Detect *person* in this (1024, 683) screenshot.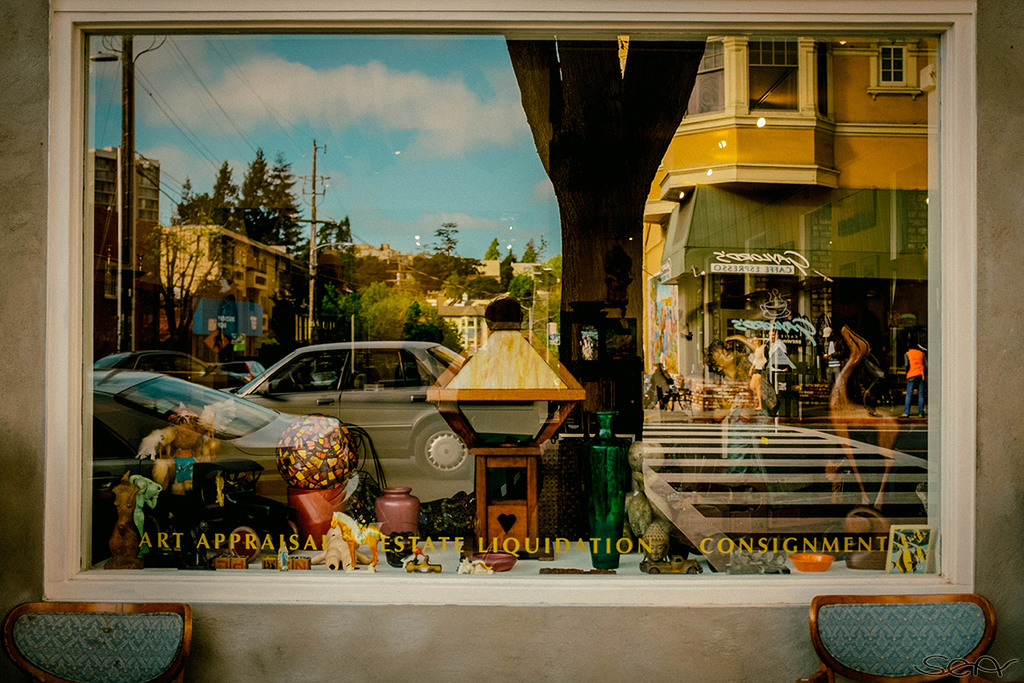
Detection: rect(484, 296, 522, 336).
